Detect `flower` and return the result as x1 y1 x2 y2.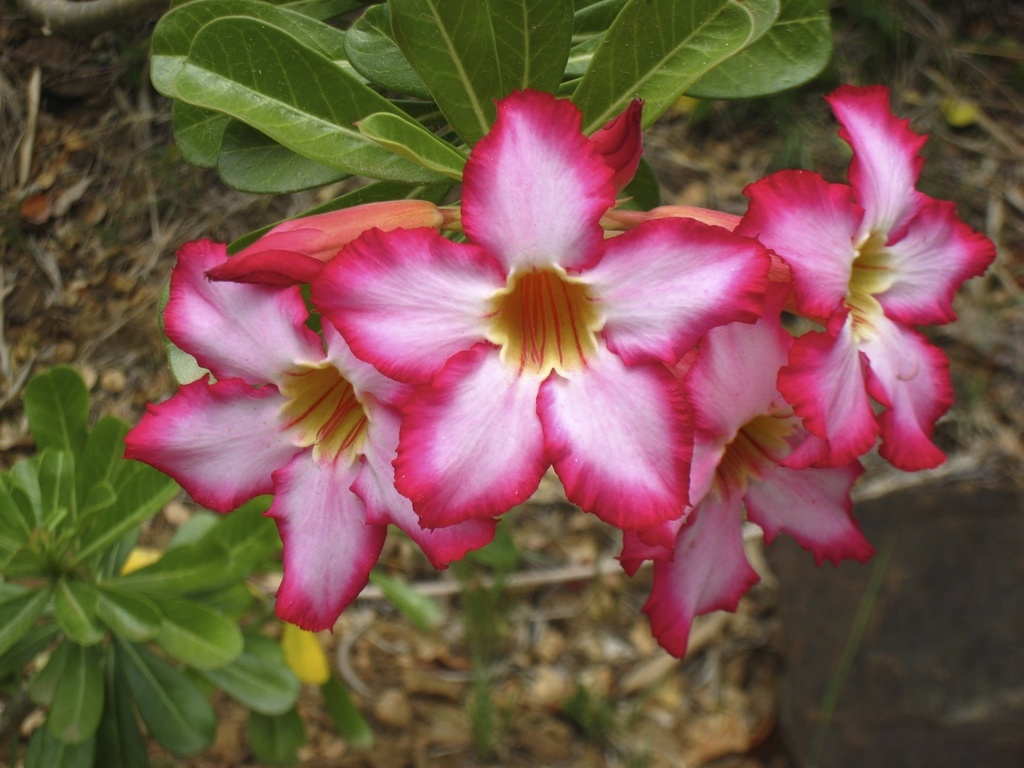
122 239 502 635.
